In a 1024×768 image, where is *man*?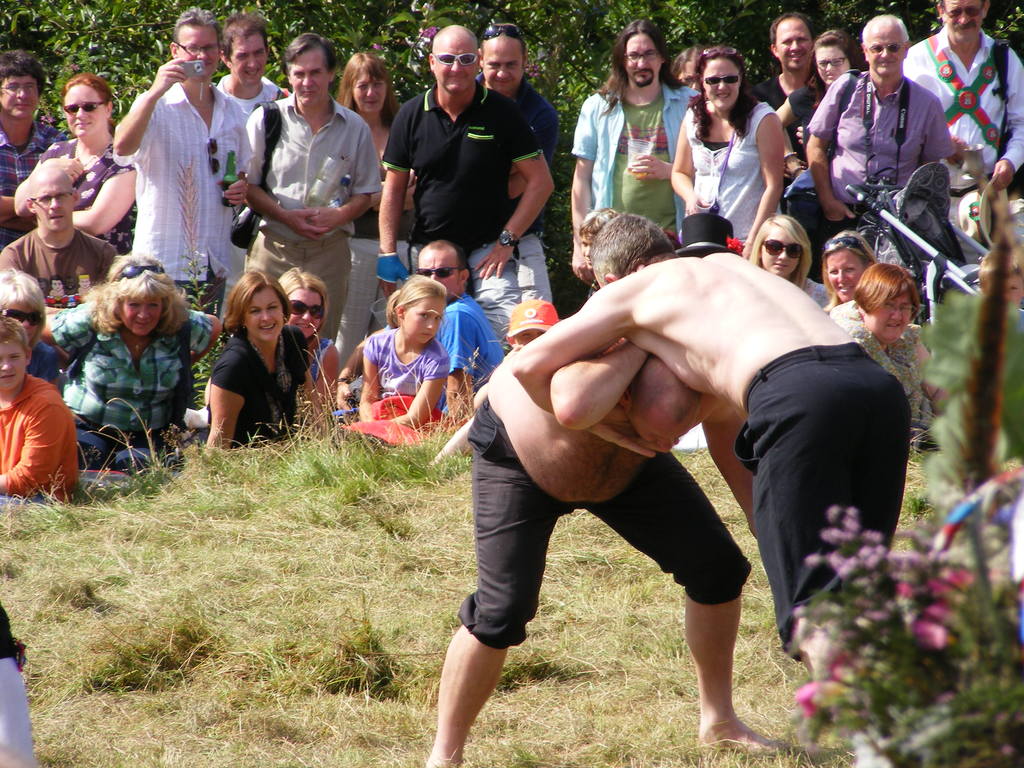
detection(424, 339, 756, 767).
